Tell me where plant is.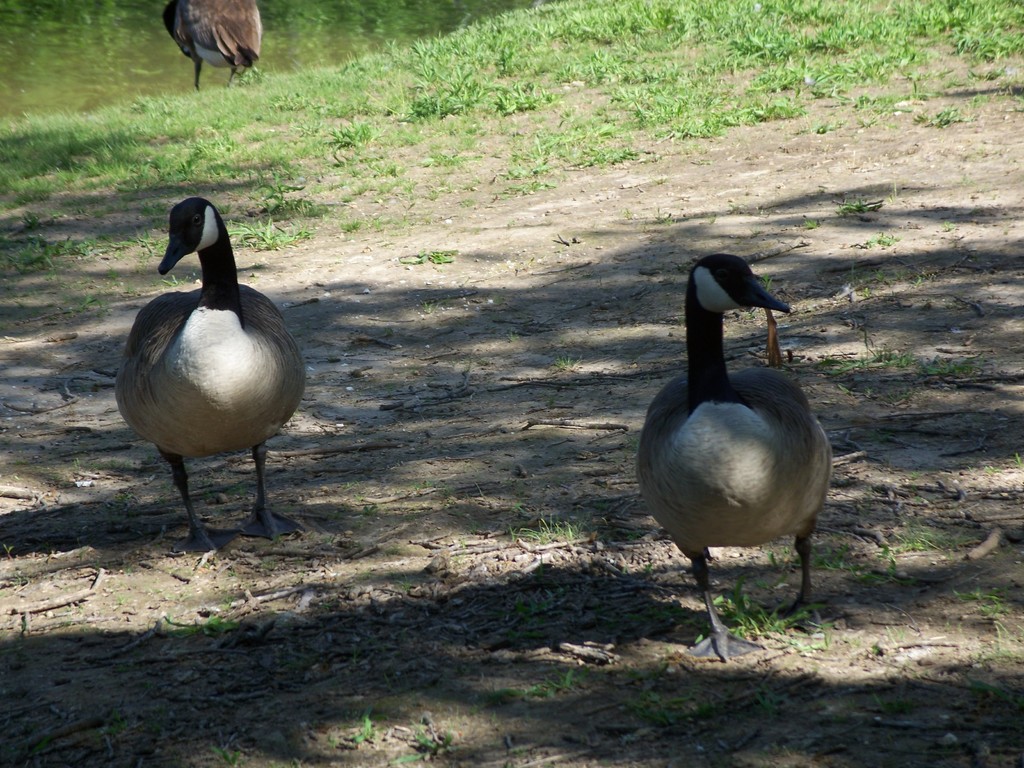
plant is at <box>952,584,994,605</box>.
